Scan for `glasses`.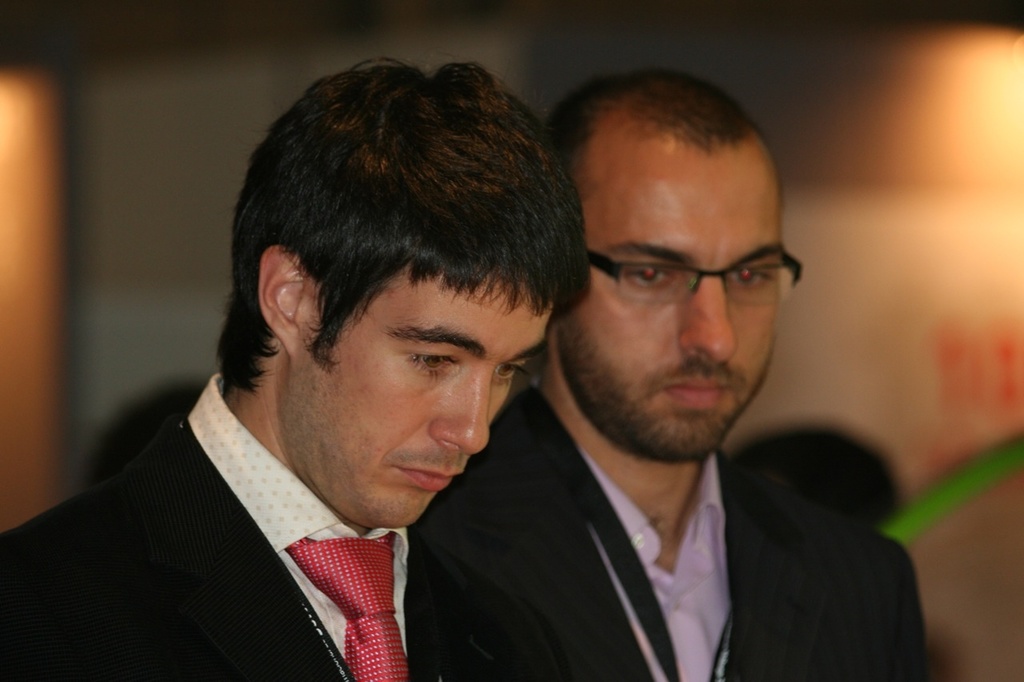
Scan result: (x1=586, y1=237, x2=814, y2=310).
